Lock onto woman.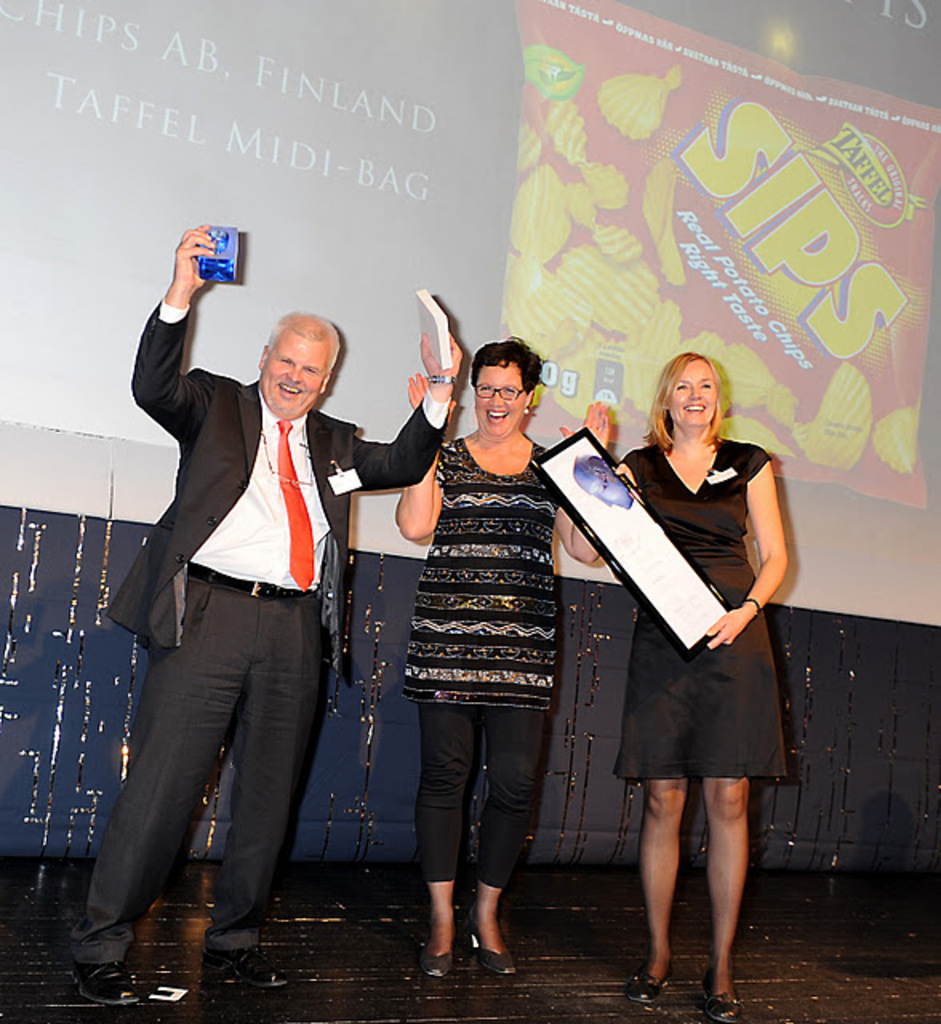
Locked: 570,357,792,998.
